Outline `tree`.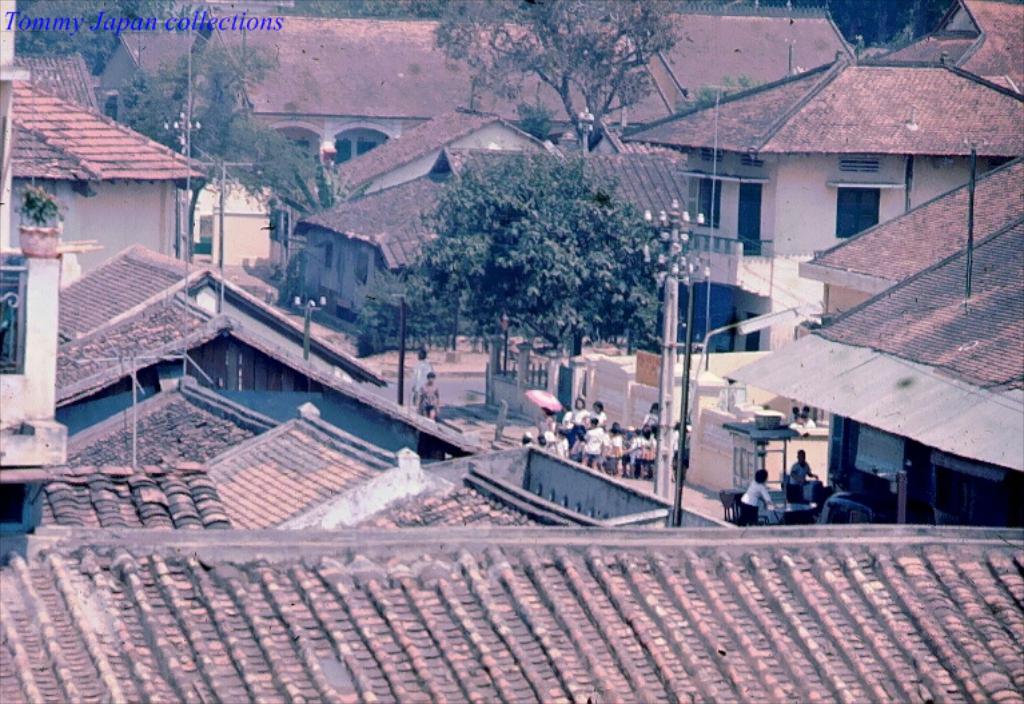
Outline: pyautogui.locateOnScreen(1, 0, 191, 72).
